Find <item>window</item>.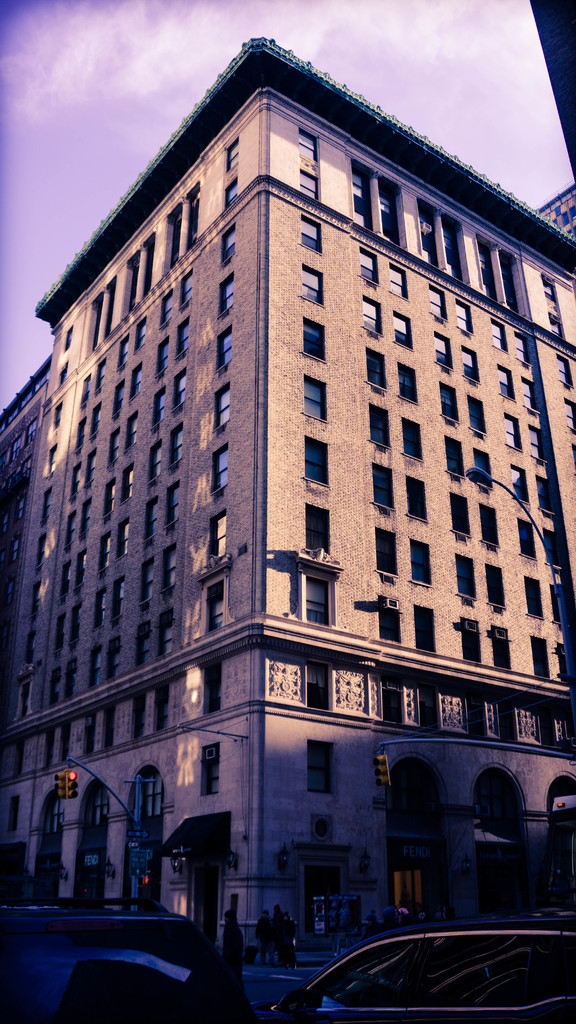
x1=167, y1=479, x2=182, y2=534.
